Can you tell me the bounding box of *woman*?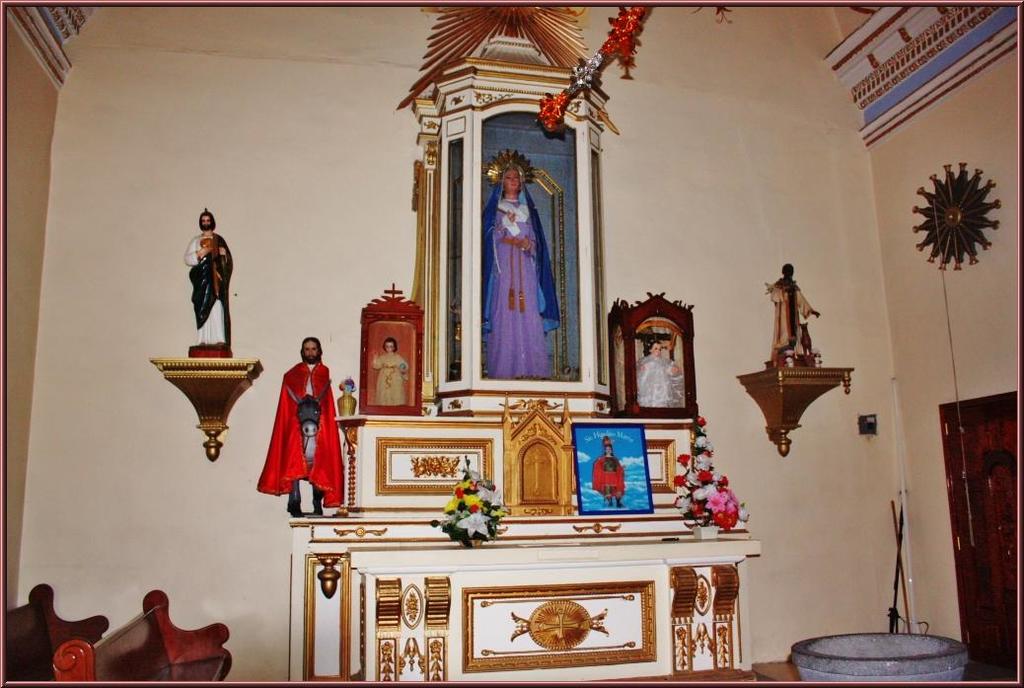
l=484, t=168, r=563, b=378.
